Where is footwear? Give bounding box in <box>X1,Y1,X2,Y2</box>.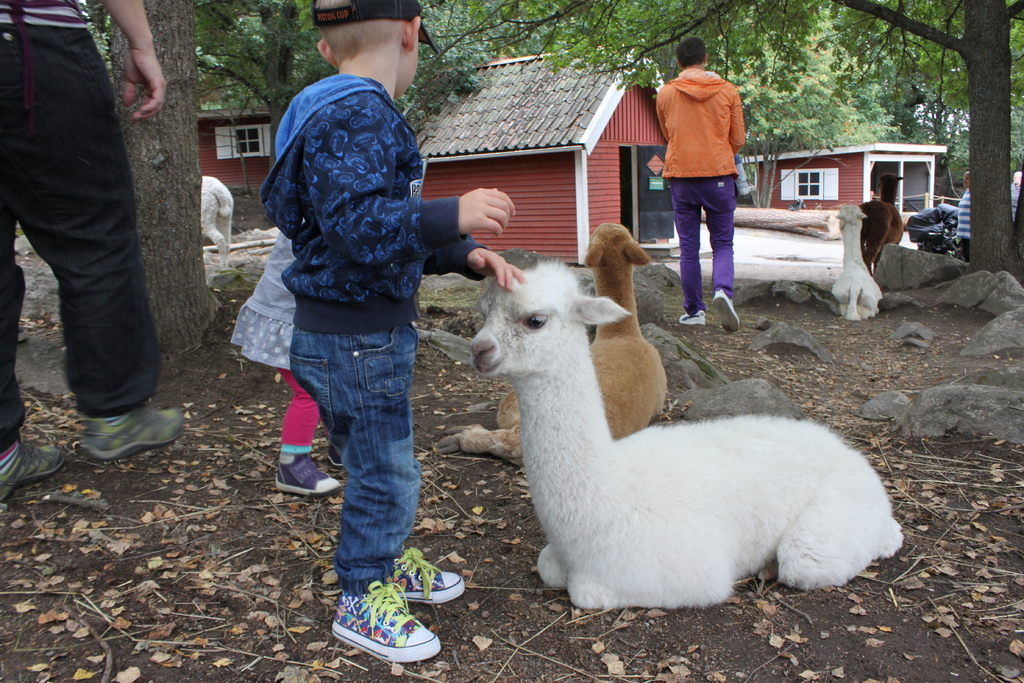
<box>676,304,705,327</box>.
